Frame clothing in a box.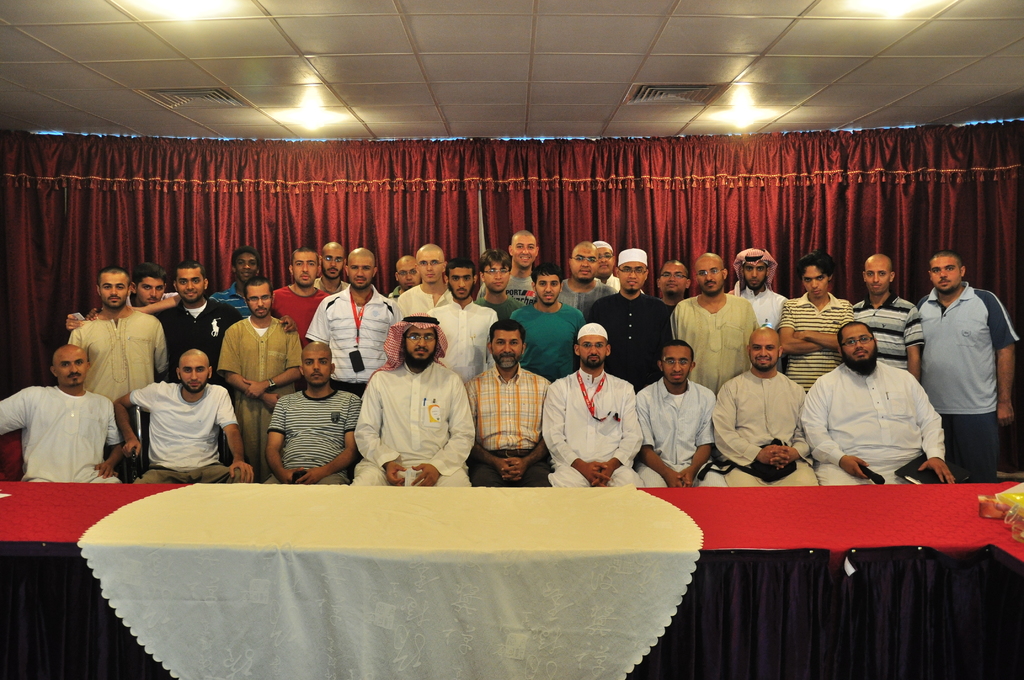
bbox=(663, 287, 681, 323).
